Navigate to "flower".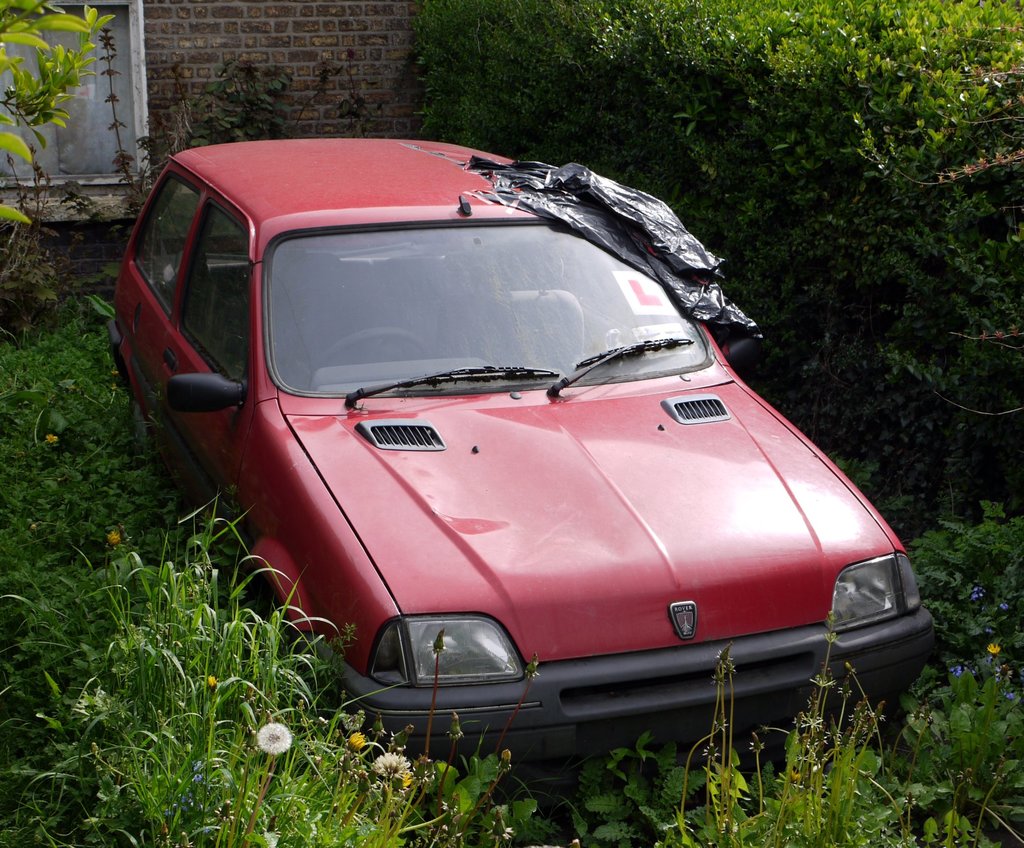
Navigation target: {"left": 998, "top": 602, "right": 1010, "bottom": 613}.
